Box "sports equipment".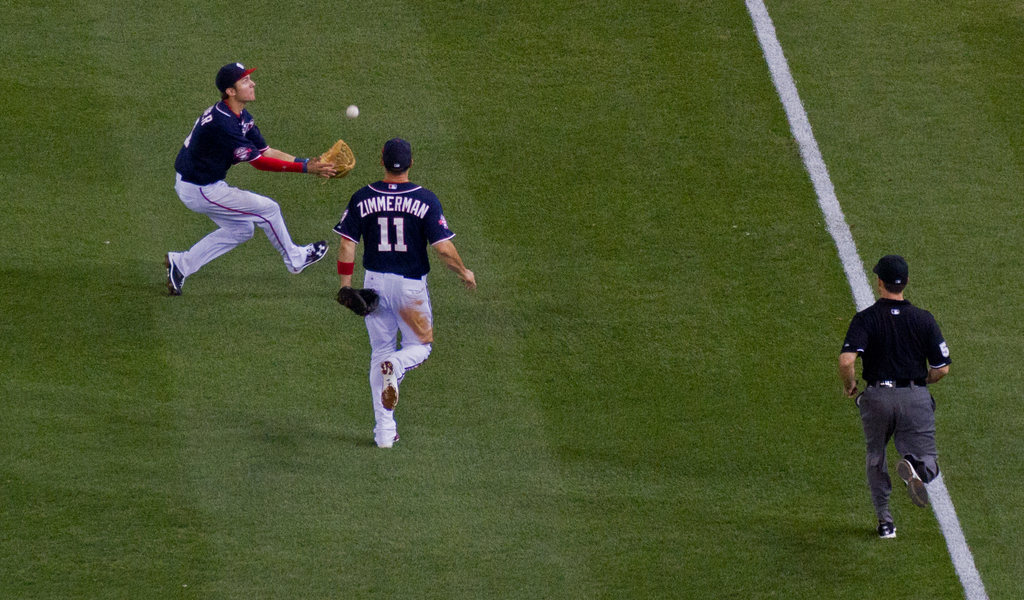
rect(335, 284, 385, 318).
